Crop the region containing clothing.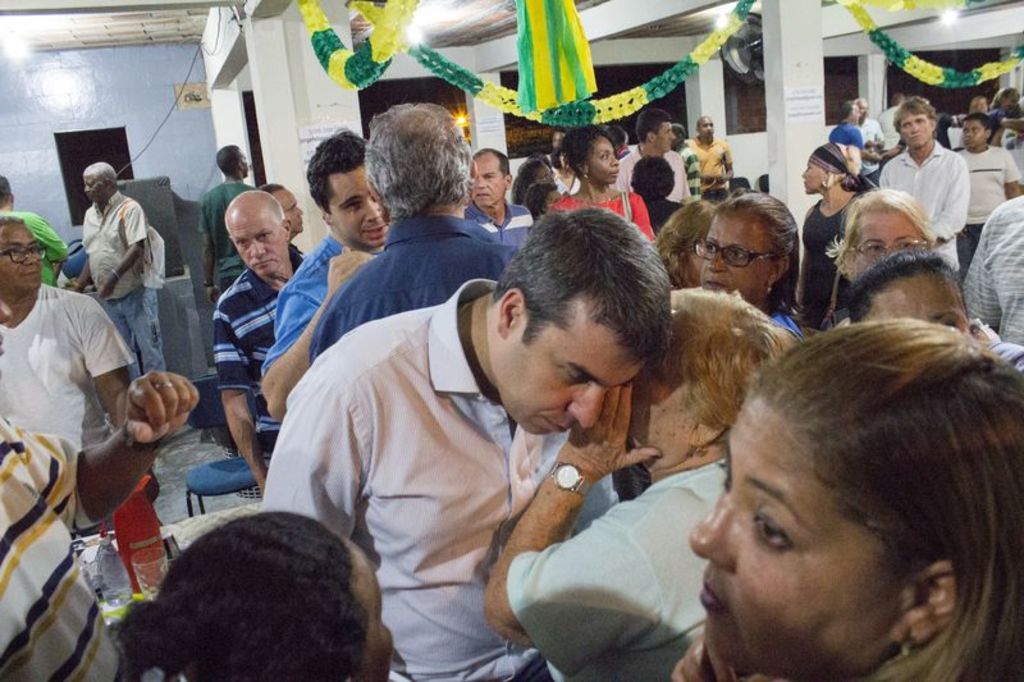
Crop region: box(689, 129, 731, 198).
